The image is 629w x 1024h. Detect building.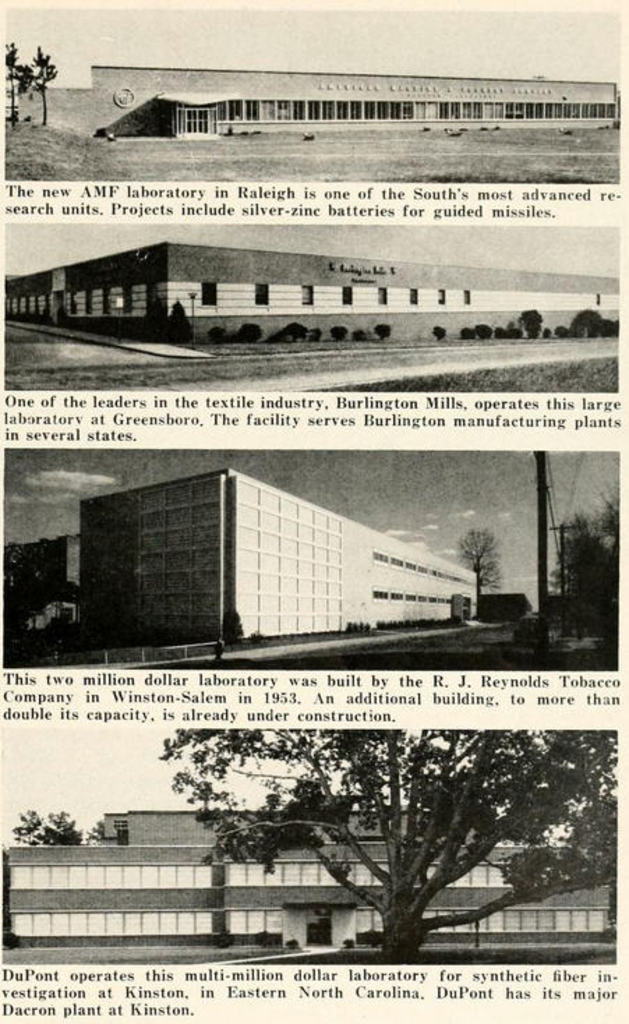
Detection: box(0, 240, 614, 338).
